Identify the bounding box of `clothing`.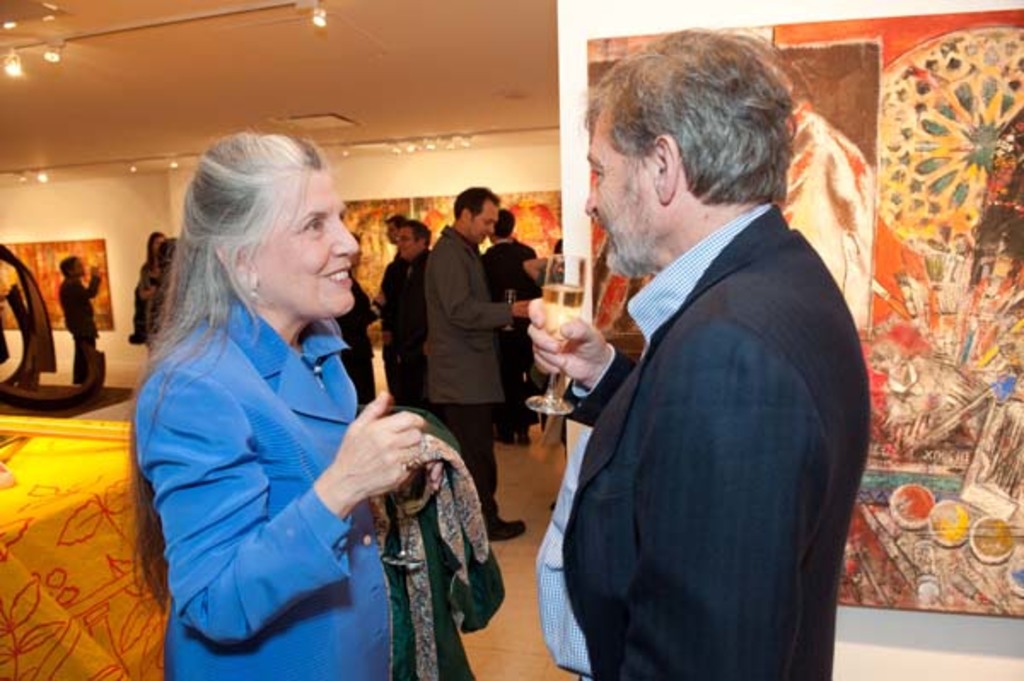
(x1=382, y1=253, x2=420, y2=403).
